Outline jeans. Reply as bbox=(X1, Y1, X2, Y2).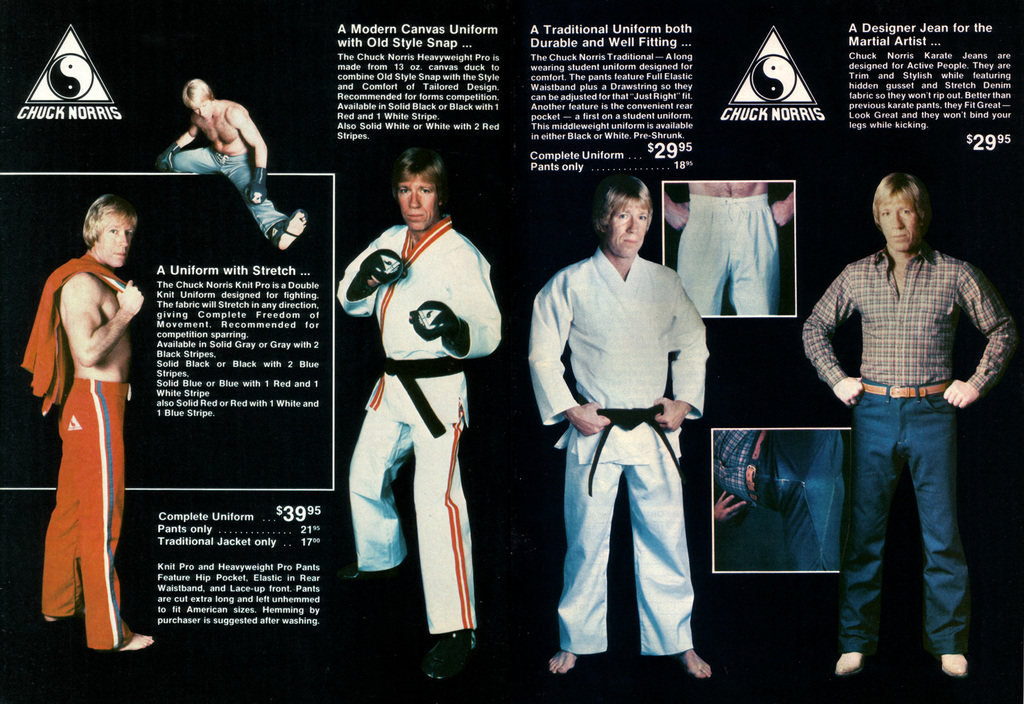
bbox=(747, 424, 845, 573).
